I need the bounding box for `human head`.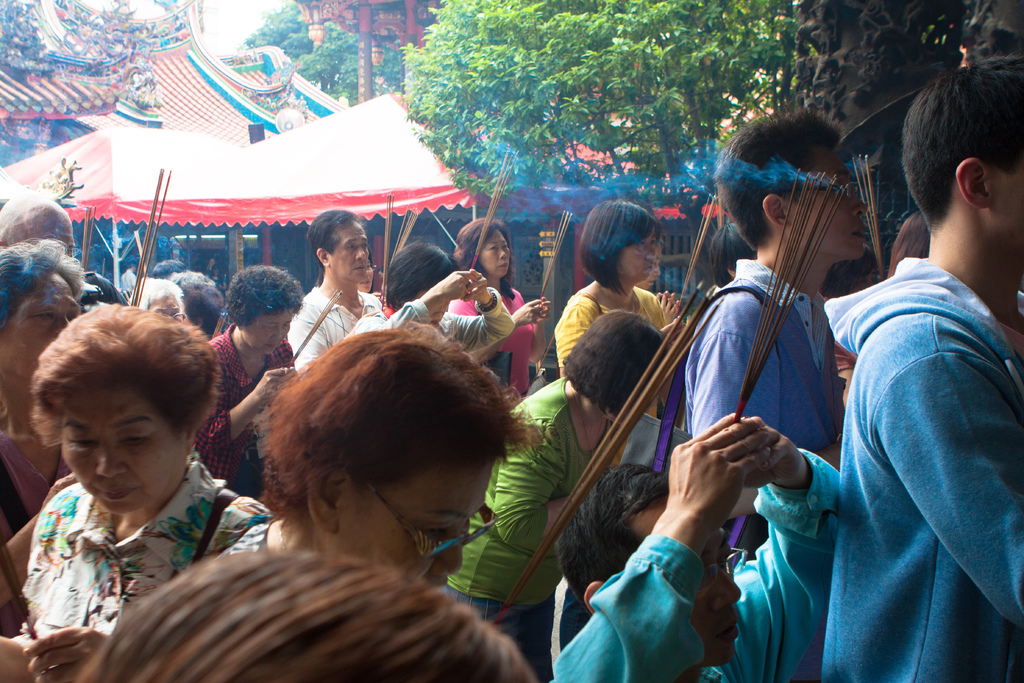
Here it is: x1=269, y1=329, x2=504, y2=589.
